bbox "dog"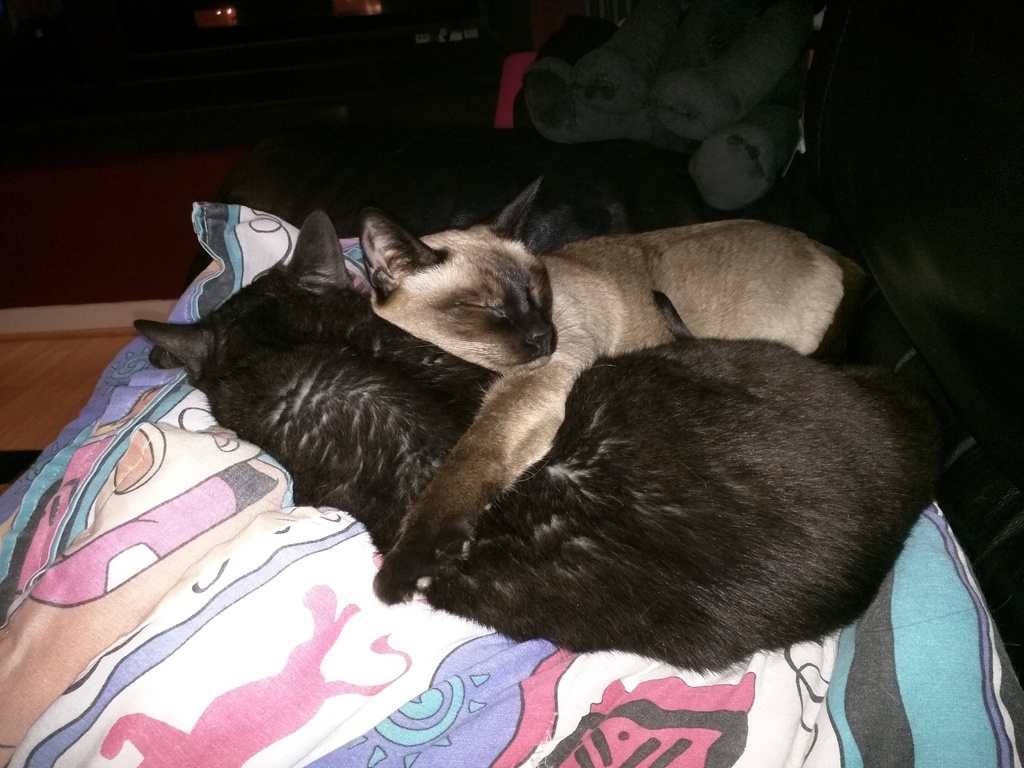
x1=358 y1=176 x2=868 y2=607
